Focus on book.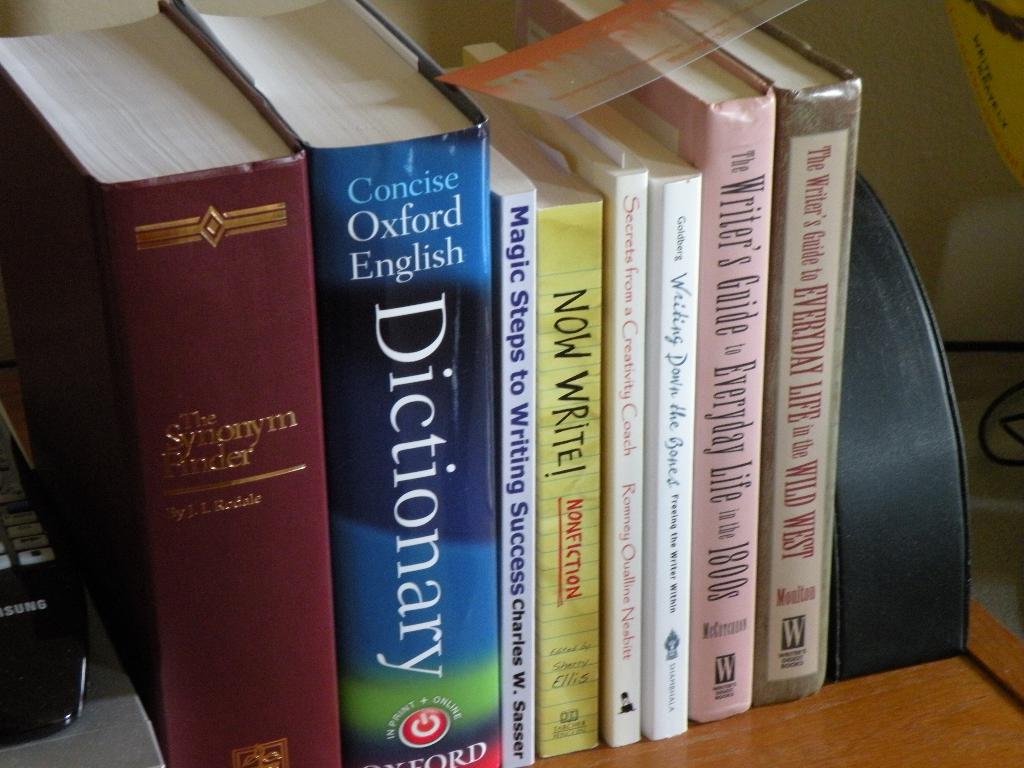
Focused at [x1=0, y1=1, x2=345, y2=767].
